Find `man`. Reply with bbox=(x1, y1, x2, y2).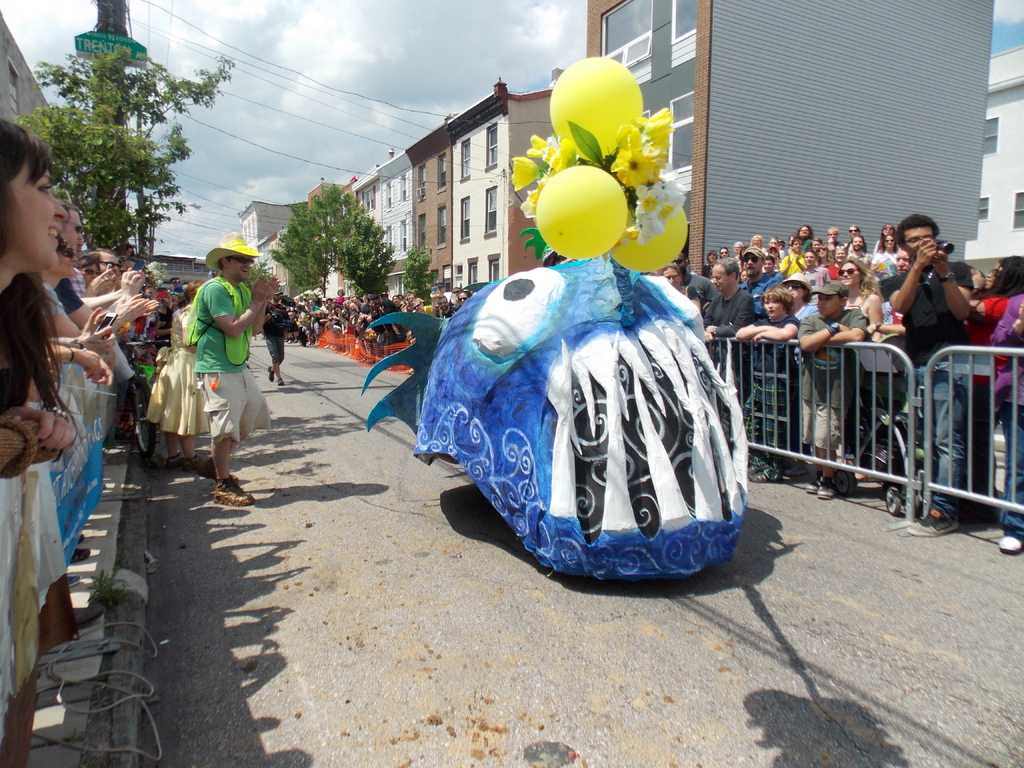
bbox=(435, 293, 461, 321).
